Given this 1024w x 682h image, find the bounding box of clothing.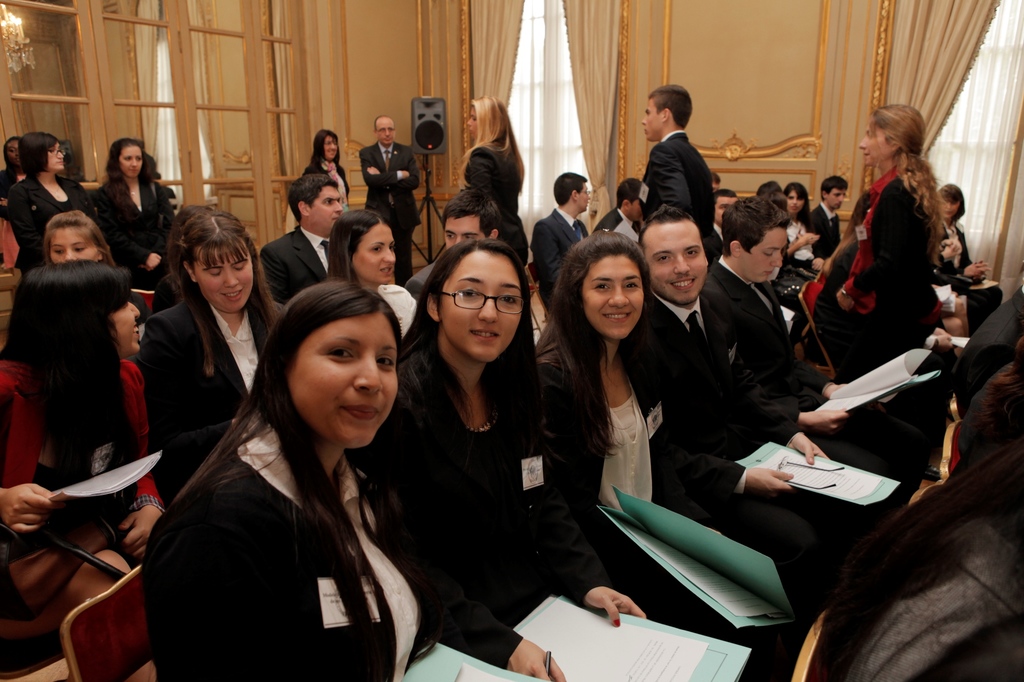
detection(530, 329, 709, 615).
